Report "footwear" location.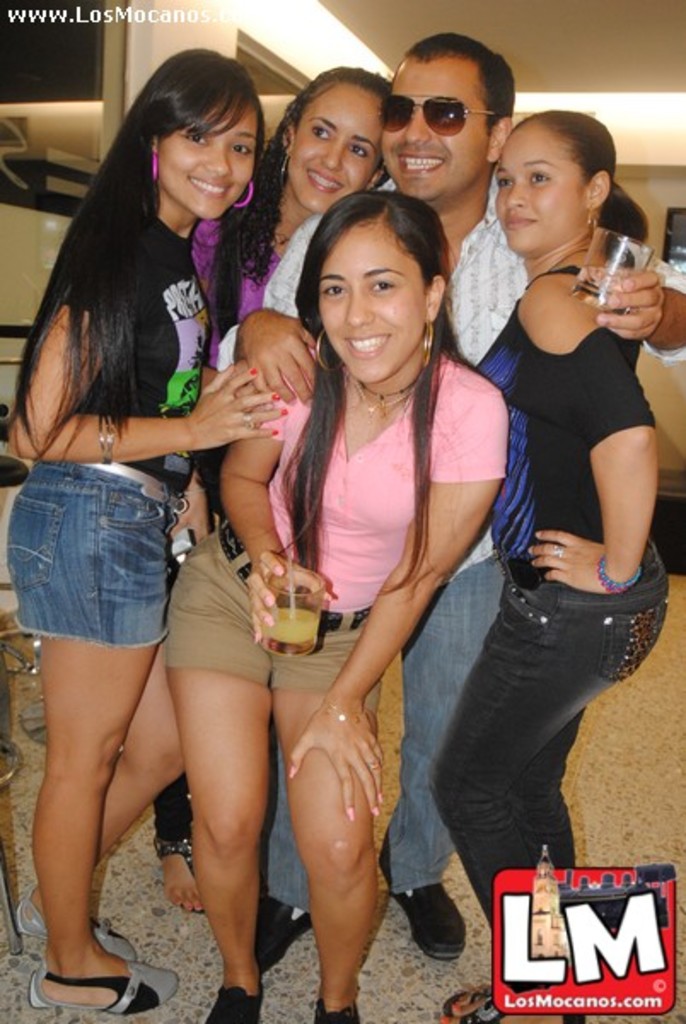
Report: [x1=435, y1=983, x2=589, y2=1022].
